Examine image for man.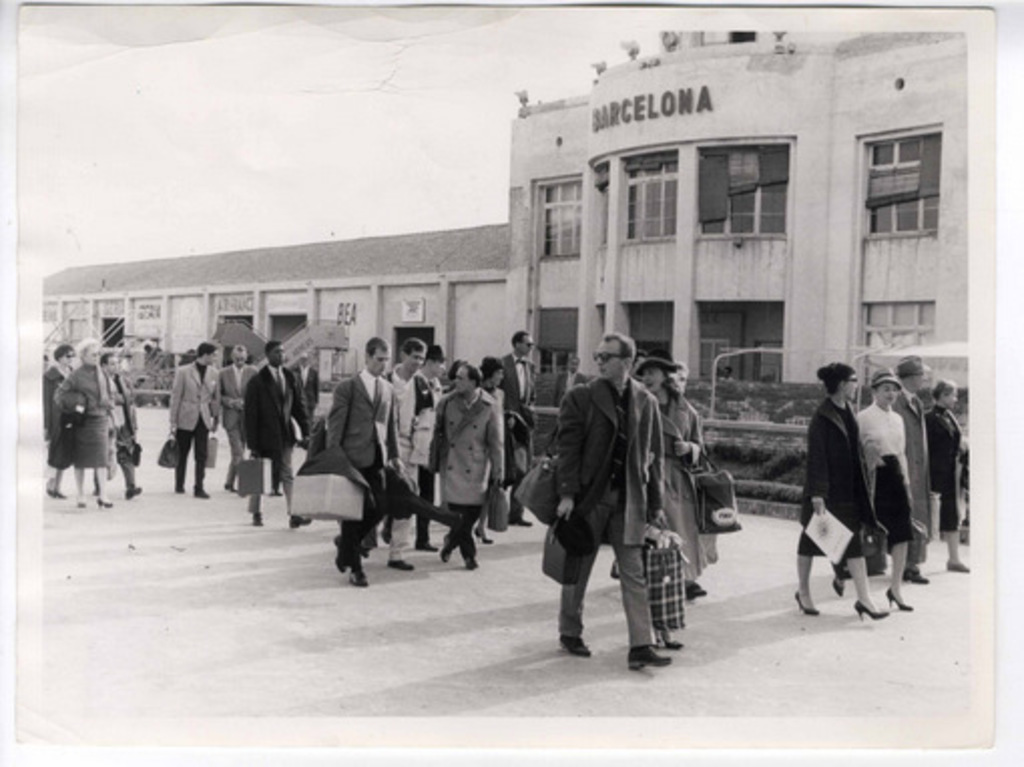
Examination result: box=[550, 355, 584, 404].
